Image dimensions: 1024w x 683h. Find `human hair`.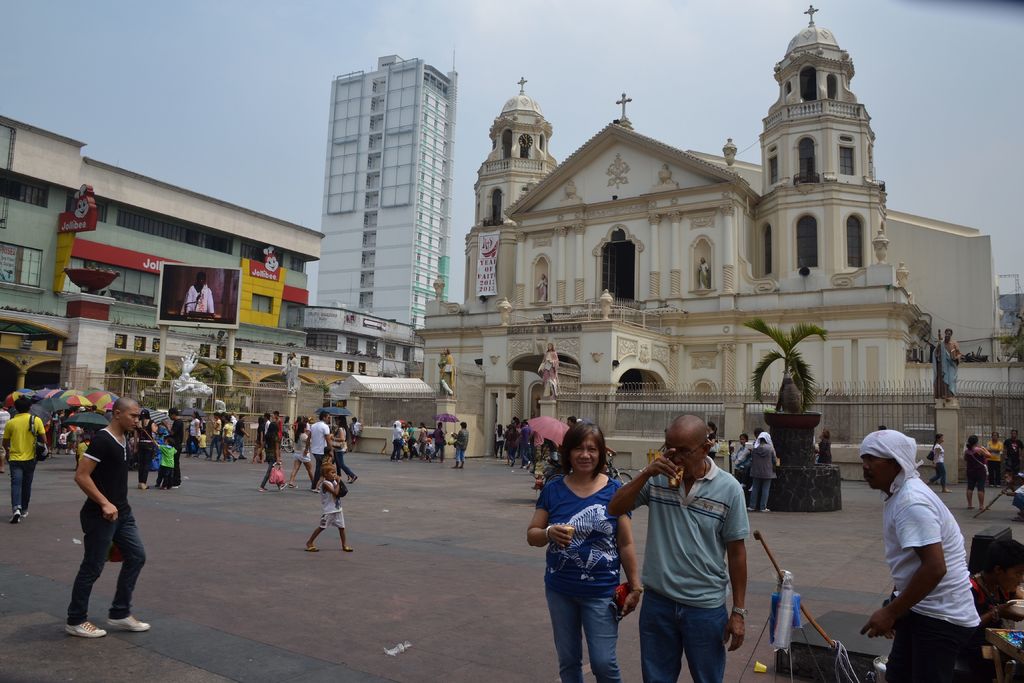
l=322, t=463, r=337, b=478.
